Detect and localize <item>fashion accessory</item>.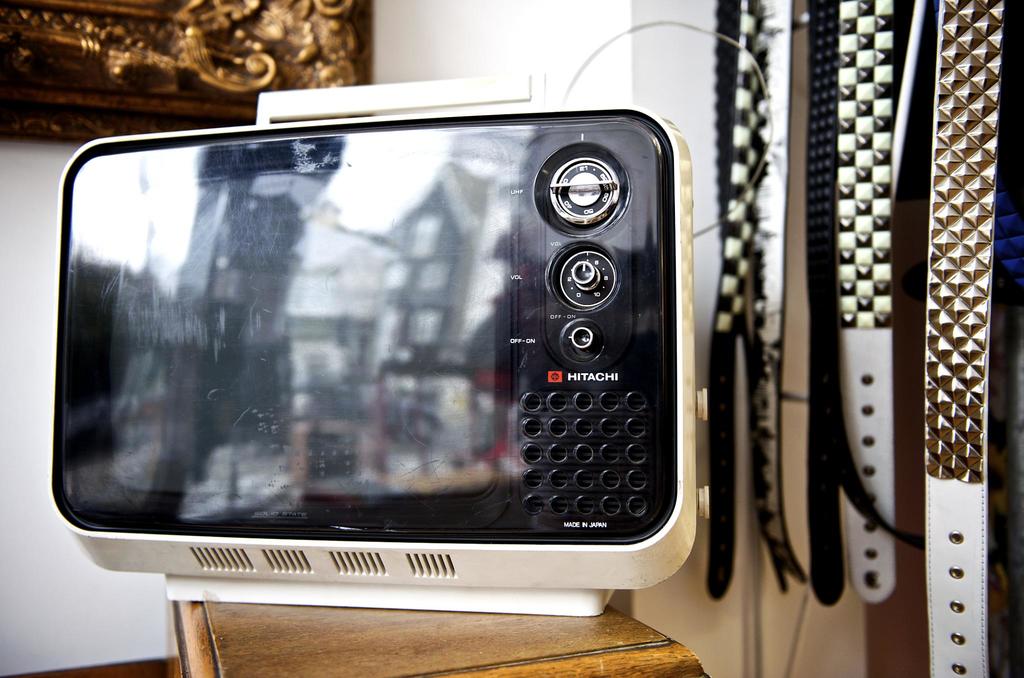
Localized at bbox=(813, 0, 856, 603).
